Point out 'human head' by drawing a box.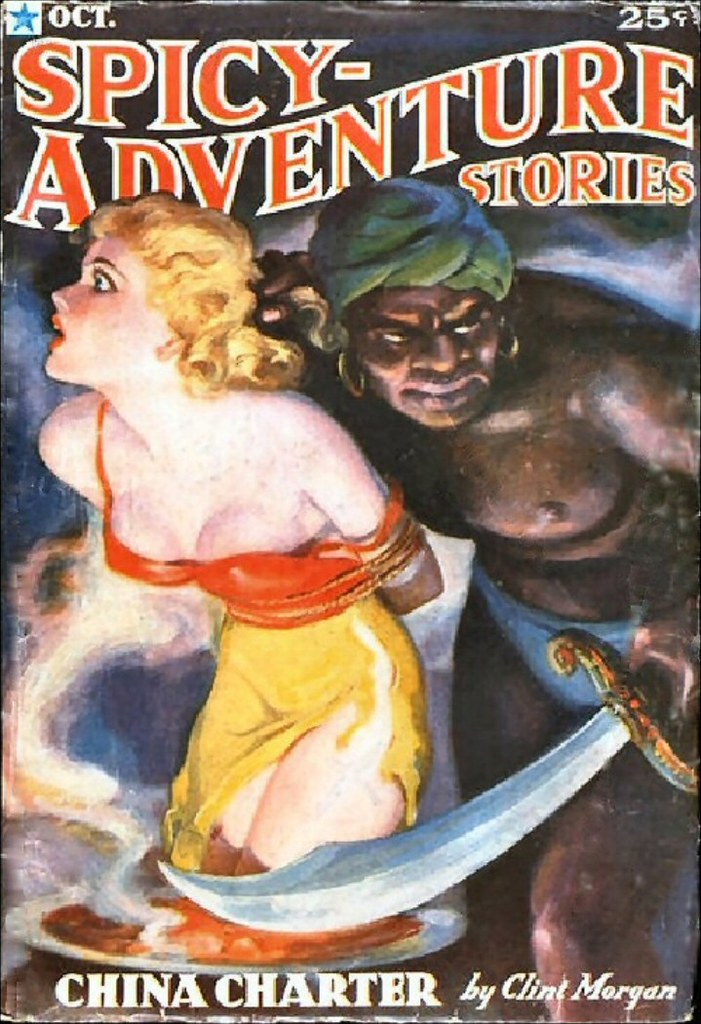
crop(29, 191, 253, 392).
